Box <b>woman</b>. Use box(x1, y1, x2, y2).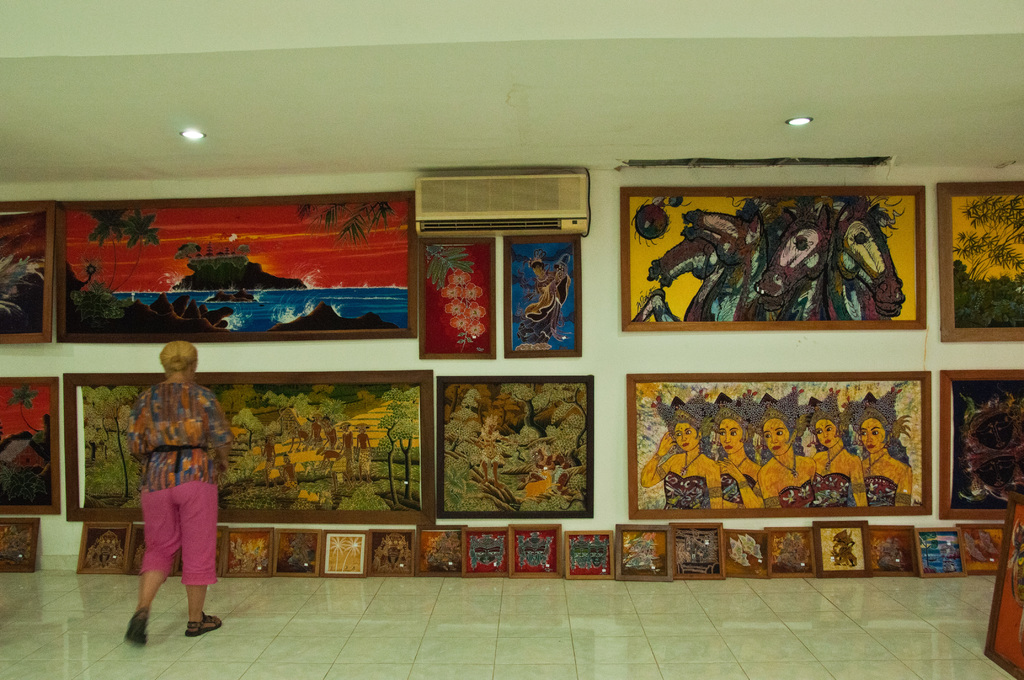
box(799, 395, 872, 514).
